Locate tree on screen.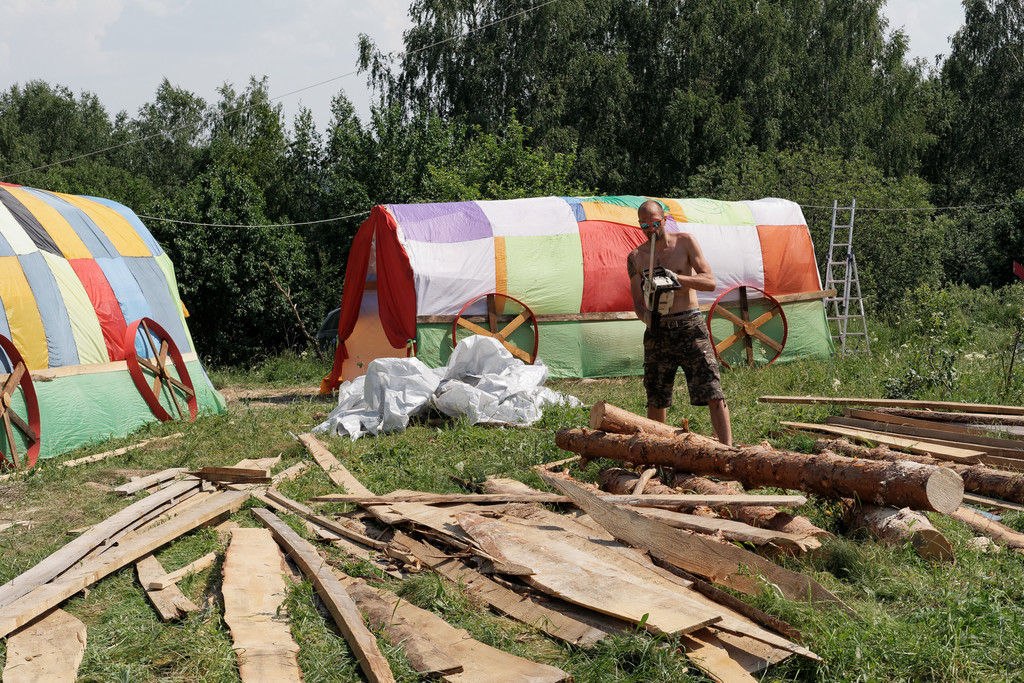
On screen at [x1=0, y1=79, x2=131, y2=188].
